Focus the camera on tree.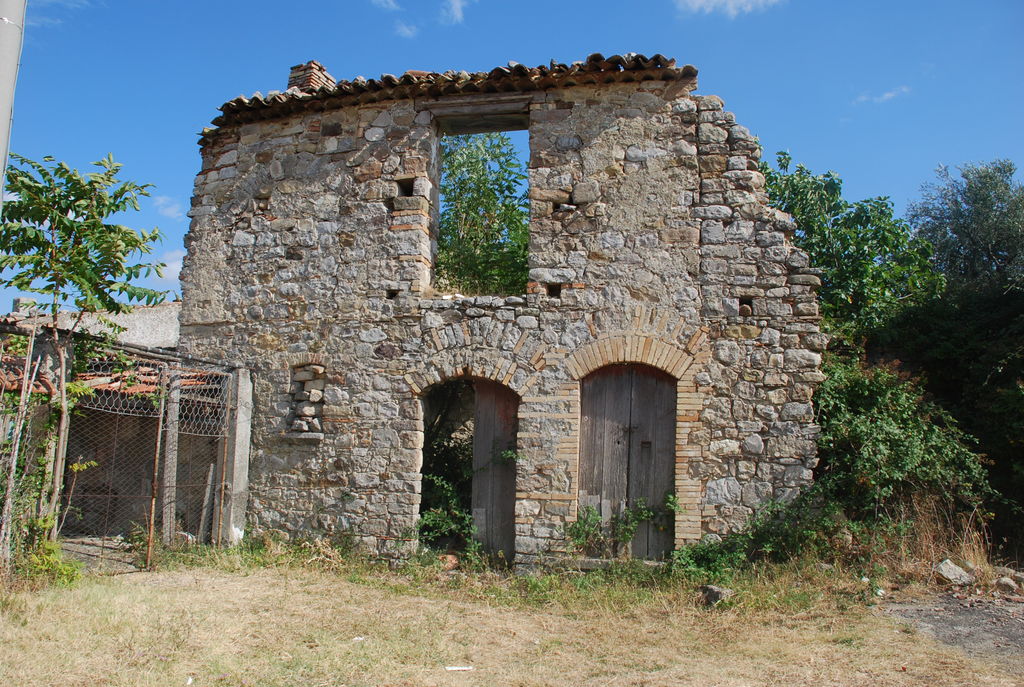
Focus region: region(874, 139, 1023, 445).
